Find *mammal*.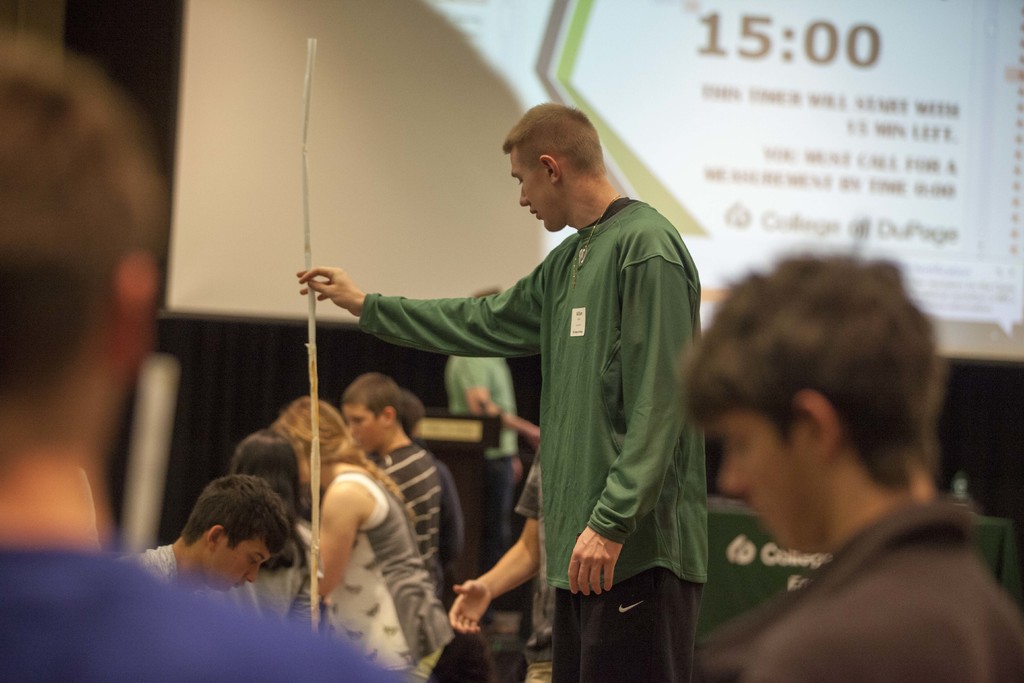
region(653, 240, 993, 658).
